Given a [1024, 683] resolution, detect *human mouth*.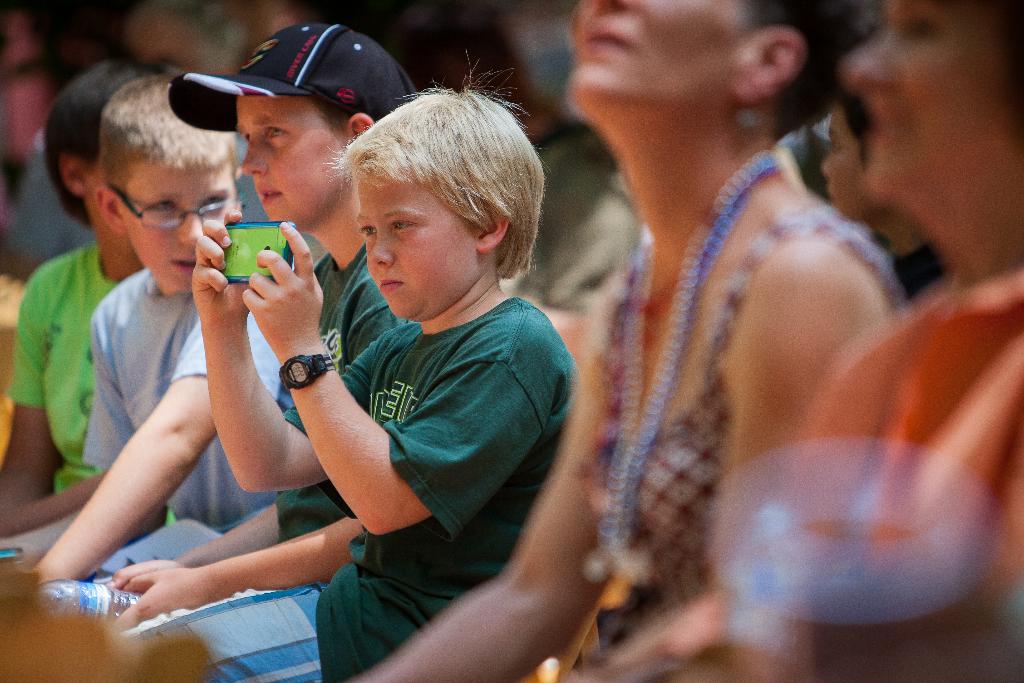
bbox=[589, 26, 636, 51].
